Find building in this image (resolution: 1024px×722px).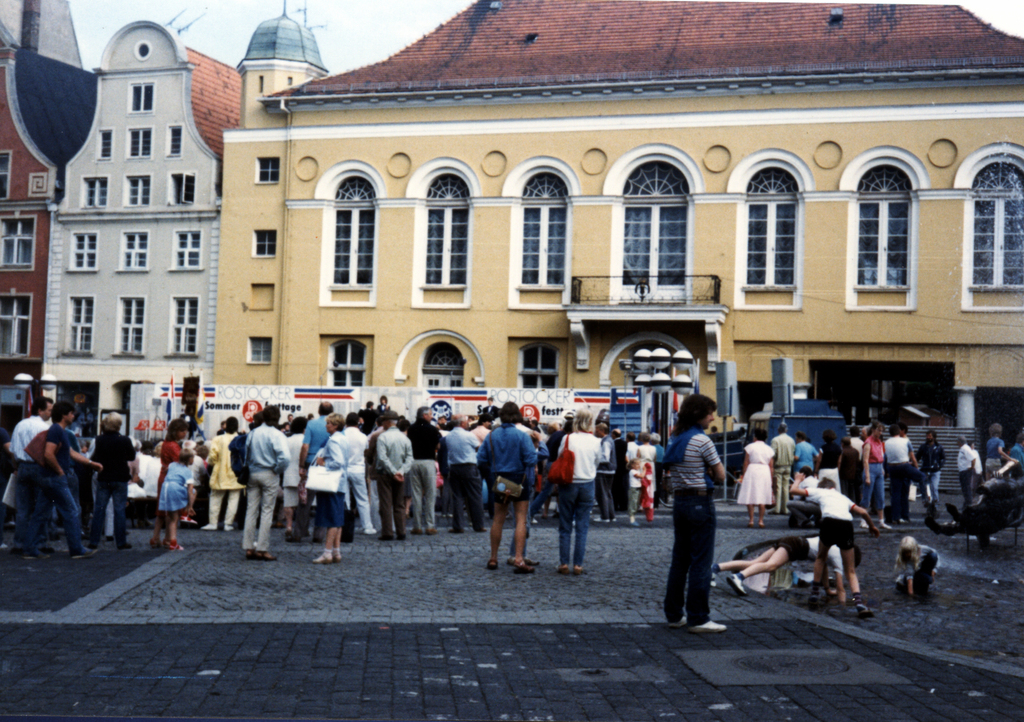
pyautogui.locateOnScreen(234, 0, 329, 119).
